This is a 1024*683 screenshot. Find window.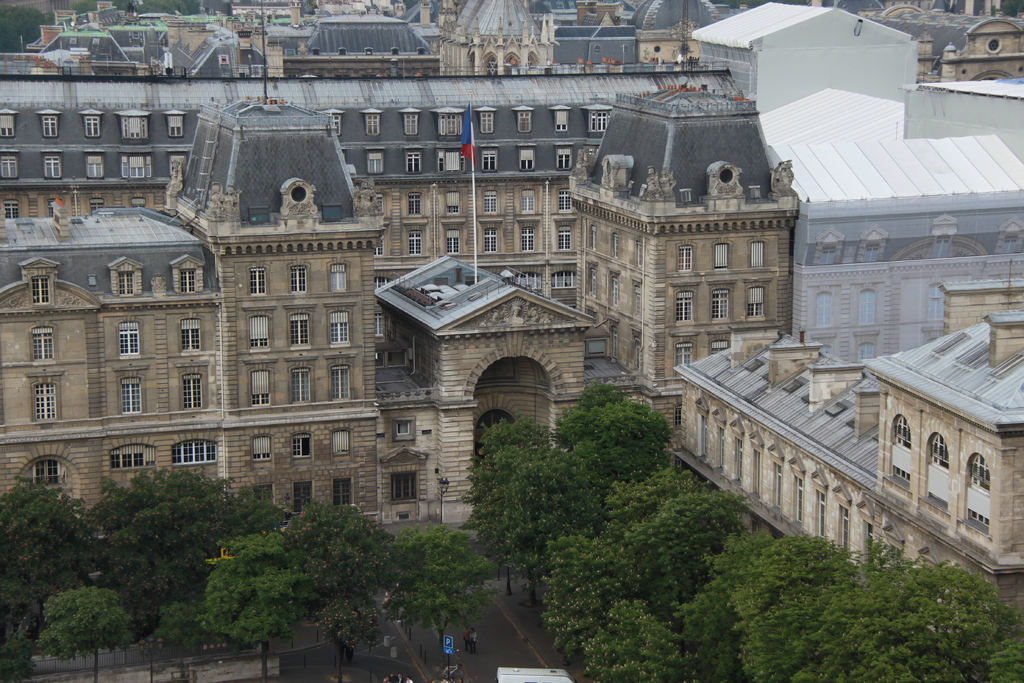
Bounding box: (1, 114, 14, 135).
